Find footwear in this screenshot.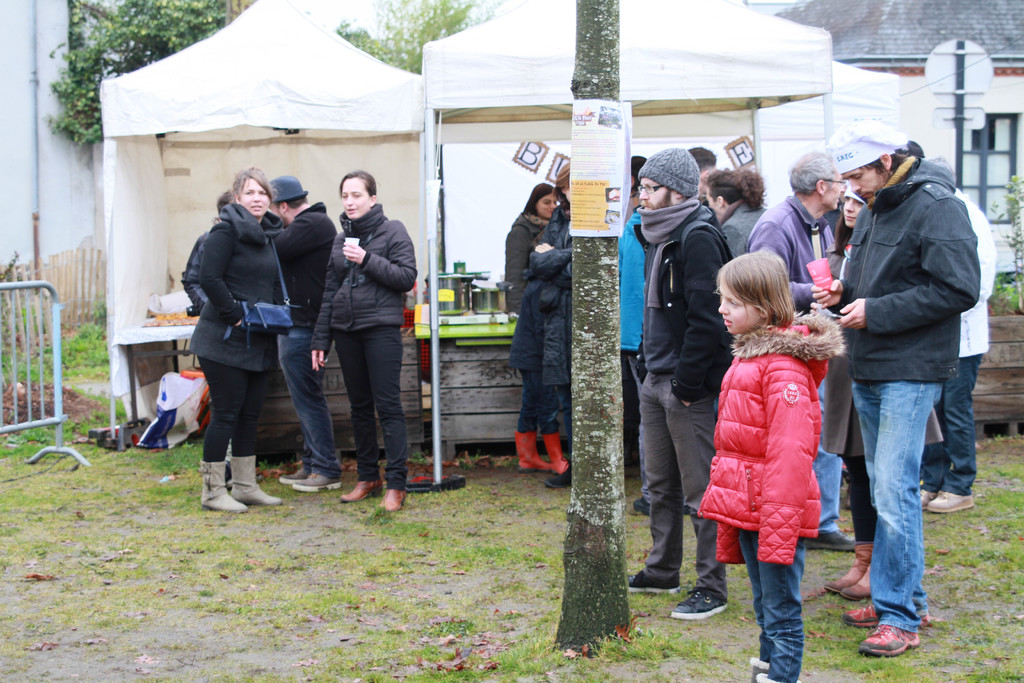
The bounding box for footwear is 842 605 927 627.
